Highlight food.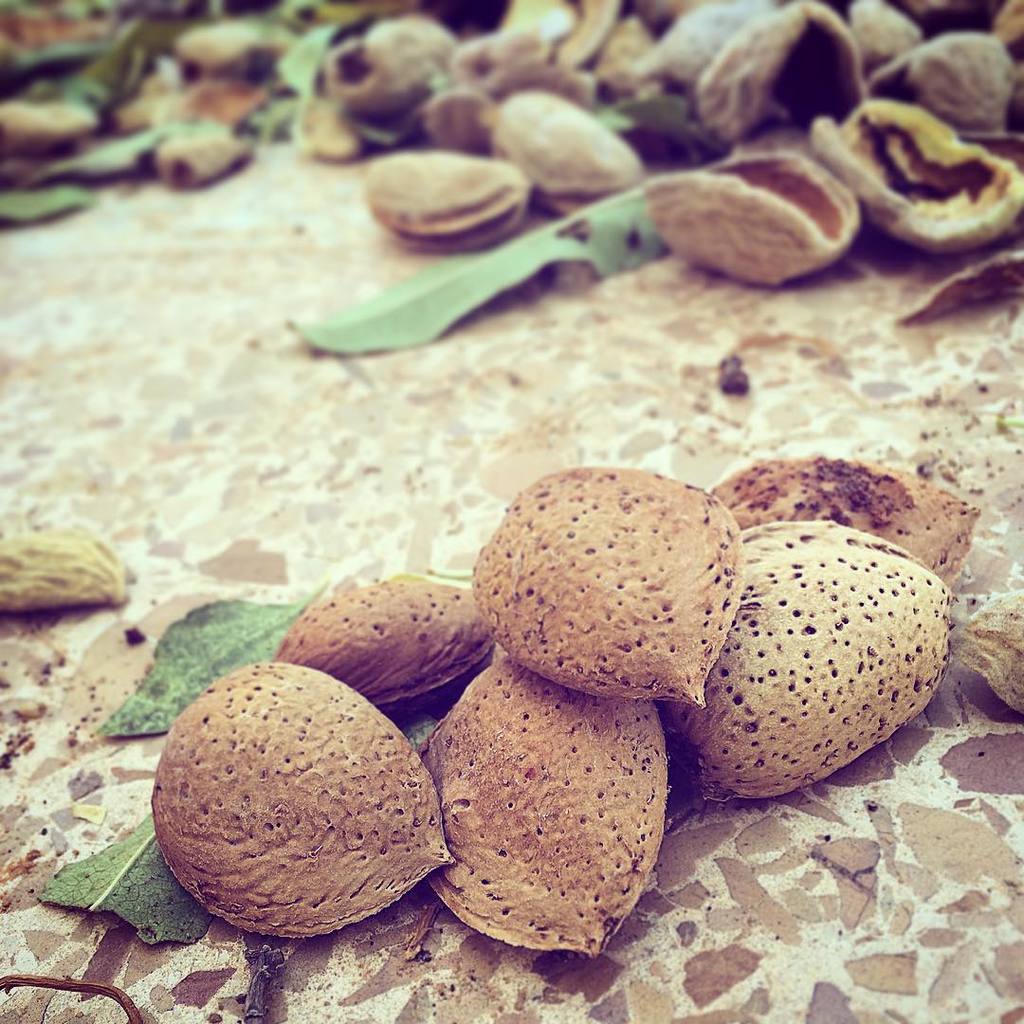
Highlighted region: {"left": 0, "top": 530, "right": 129, "bottom": 616}.
